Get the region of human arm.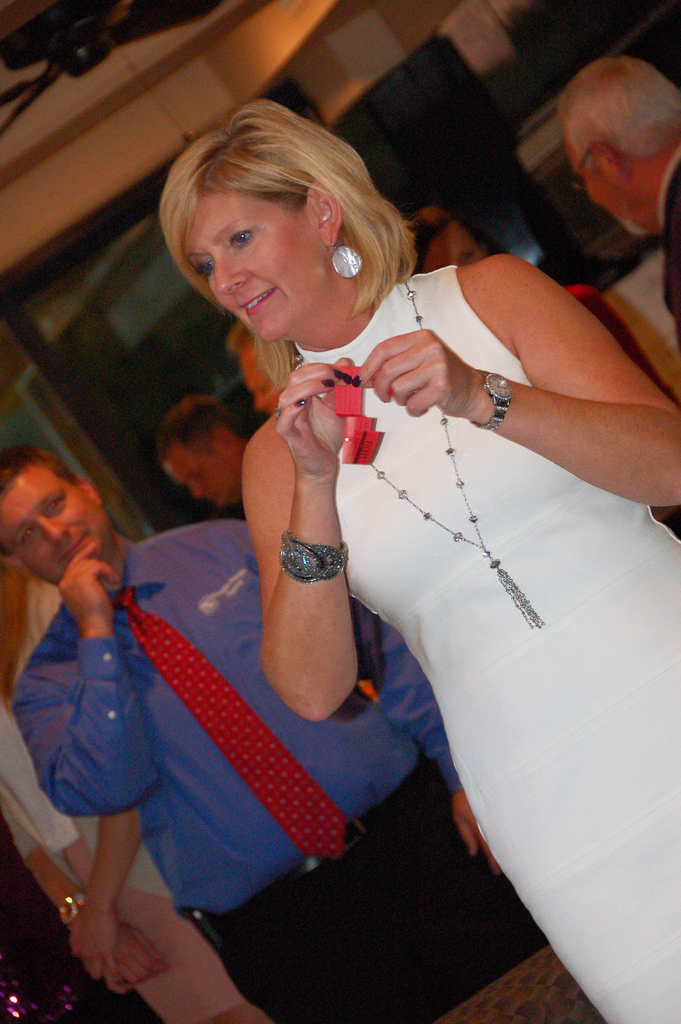
[12, 824, 186, 987].
